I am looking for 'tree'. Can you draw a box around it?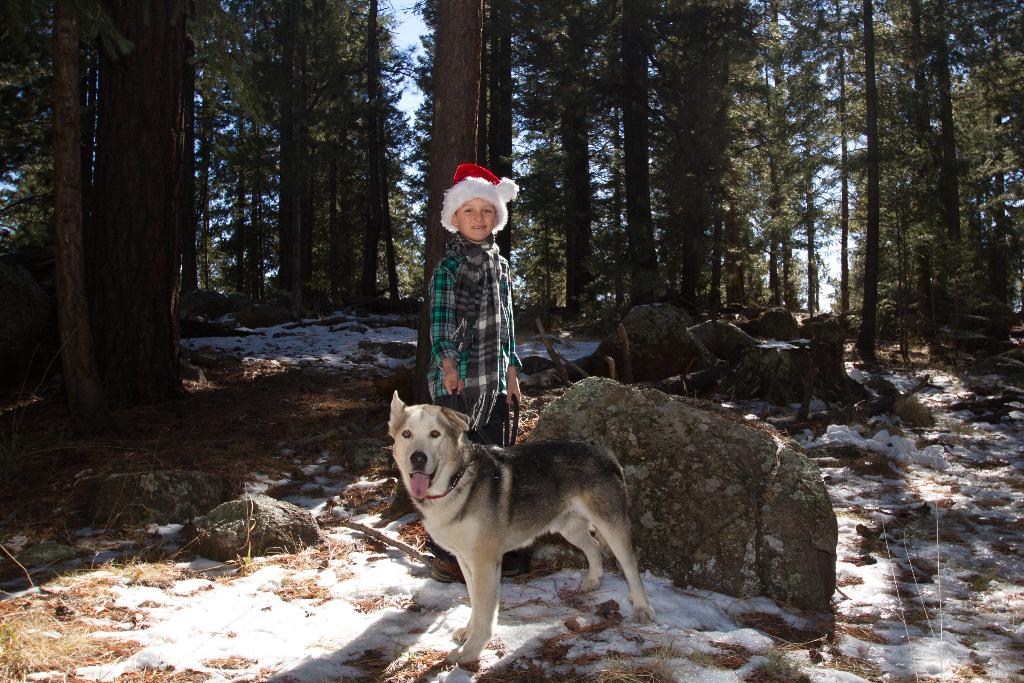
Sure, the bounding box is 407,0,499,411.
